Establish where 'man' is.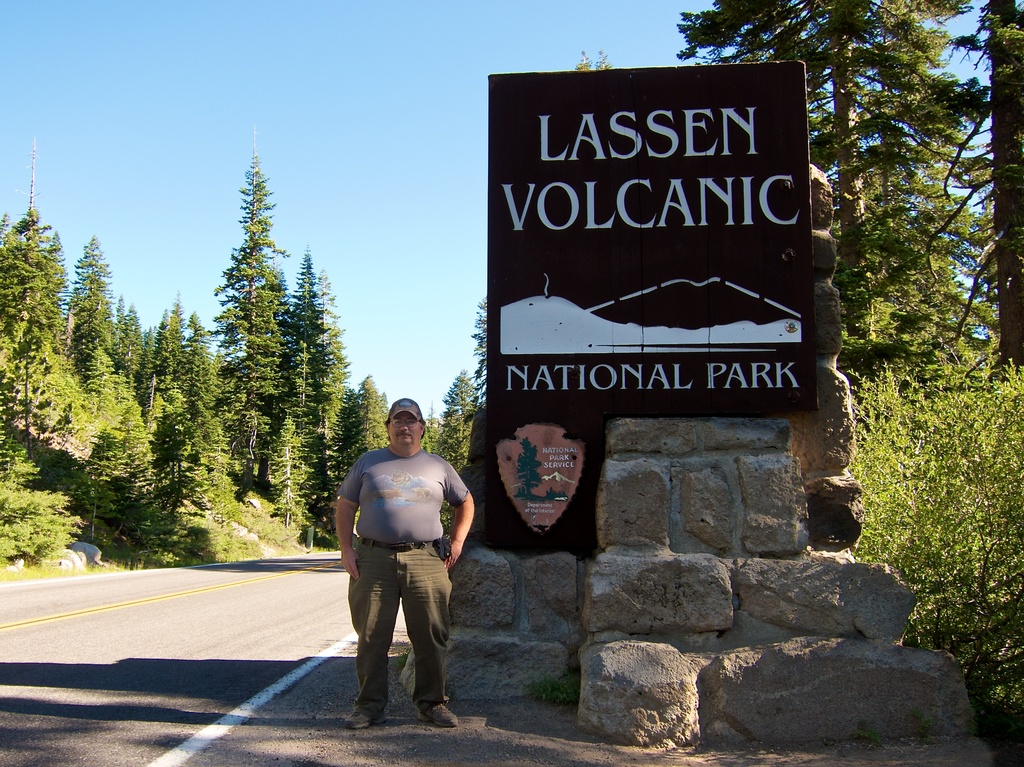
Established at (342,395,493,732).
